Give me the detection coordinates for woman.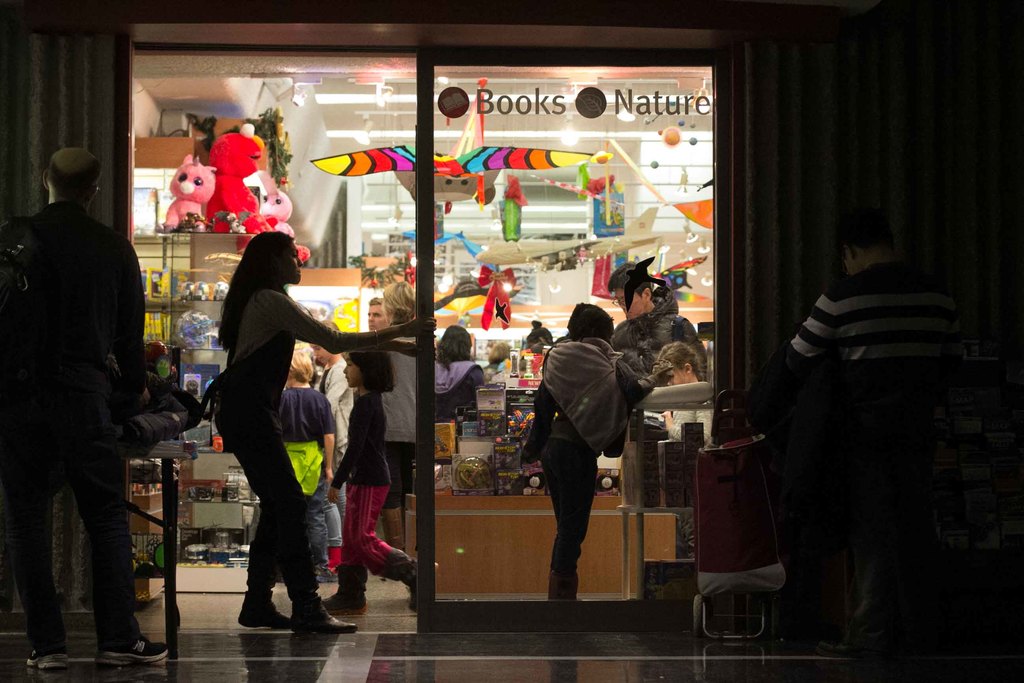
656 334 714 442.
